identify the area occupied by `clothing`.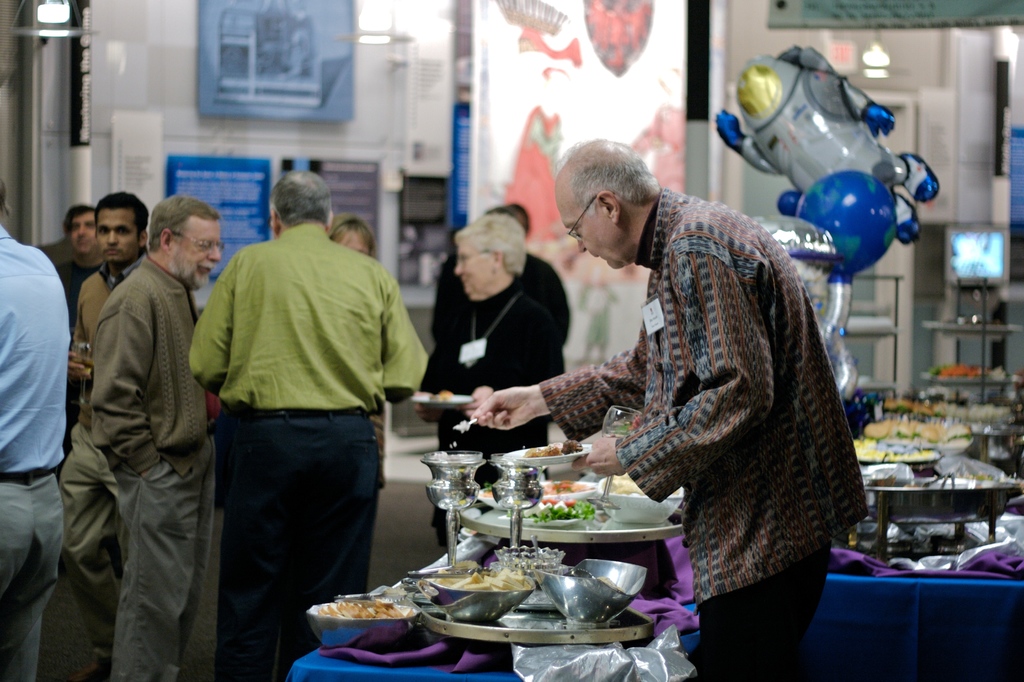
Area: <bbox>70, 249, 150, 428</bbox>.
